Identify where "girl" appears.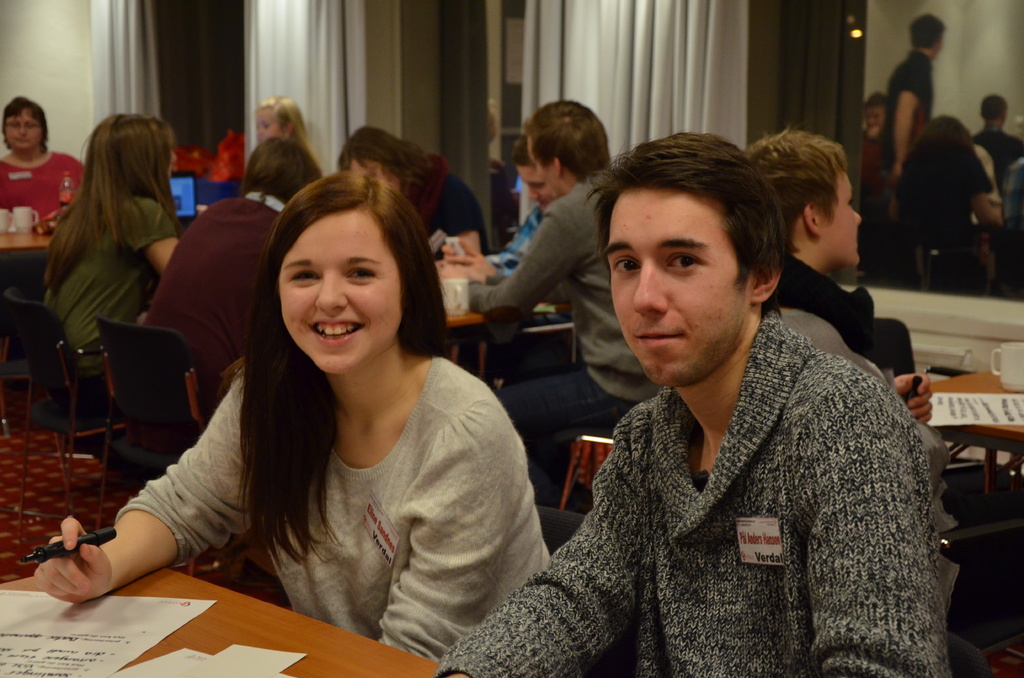
Appears at select_region(29, 168, 553, 662).
